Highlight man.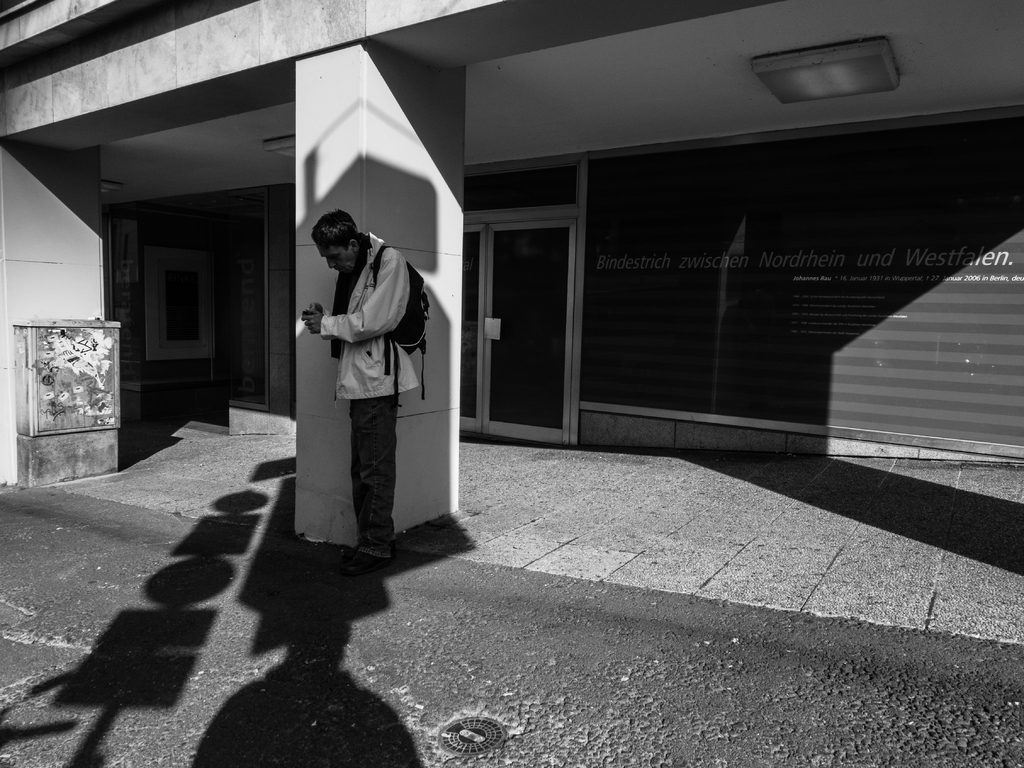
Highlighted region: 296/230/428/564.
